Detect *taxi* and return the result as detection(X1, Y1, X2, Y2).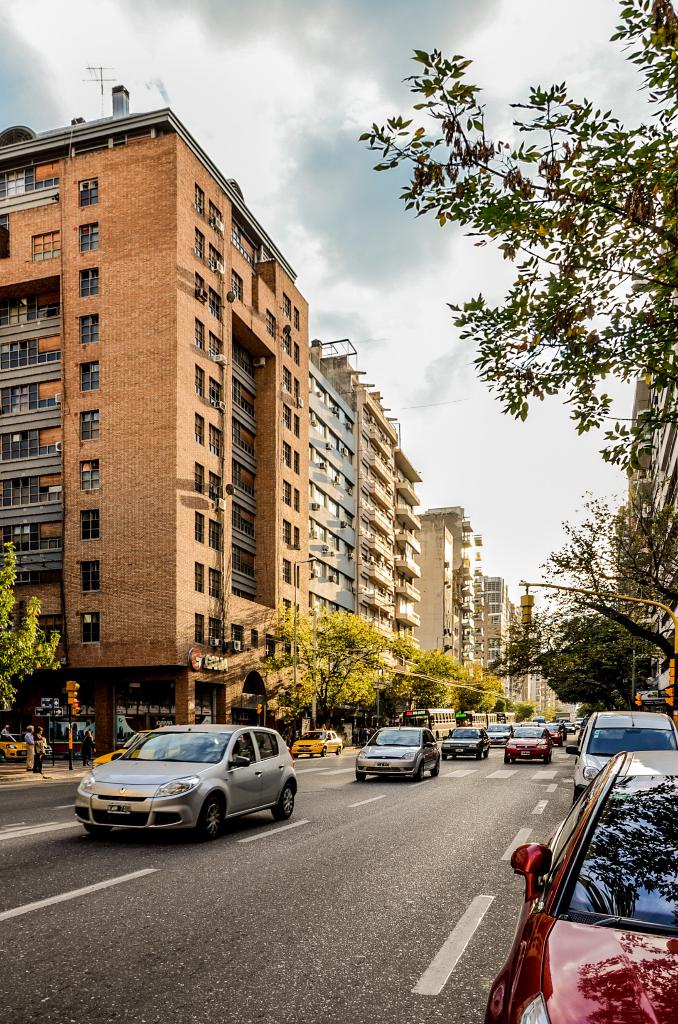
detection(288, 722, 343, 758).
